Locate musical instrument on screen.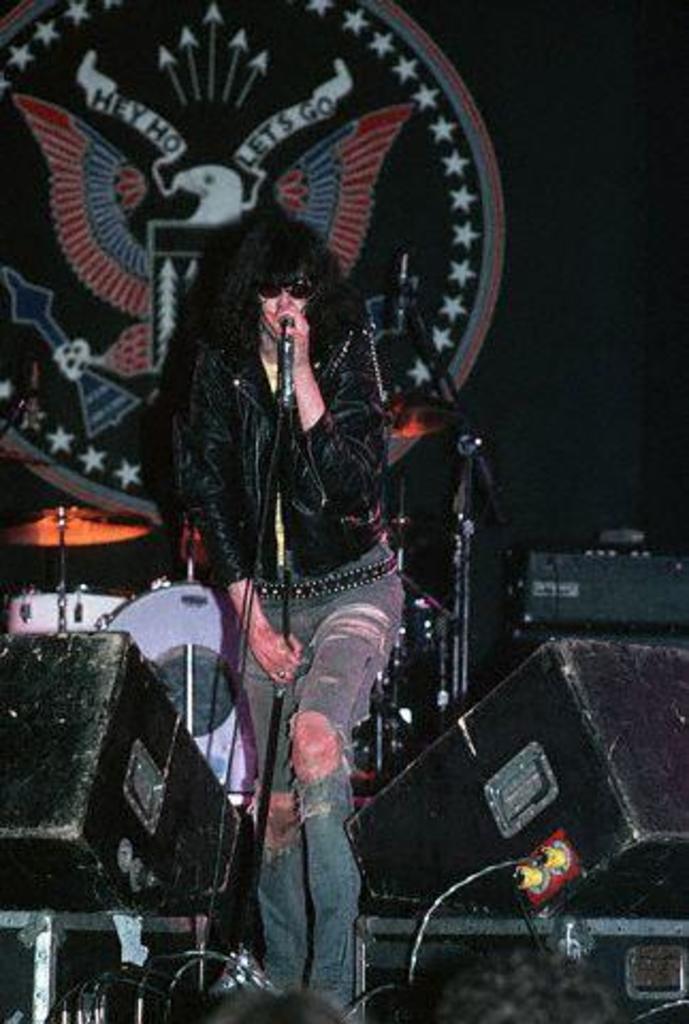
On screen at BBox(11, 574, 132, 631).
